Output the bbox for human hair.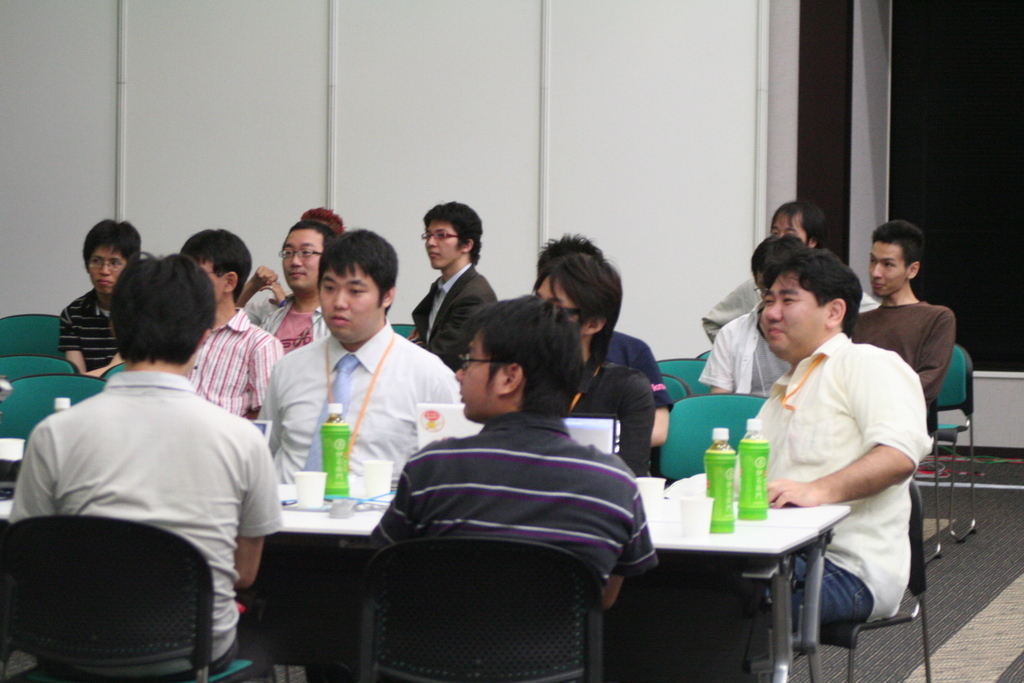
300,205,348,235.
